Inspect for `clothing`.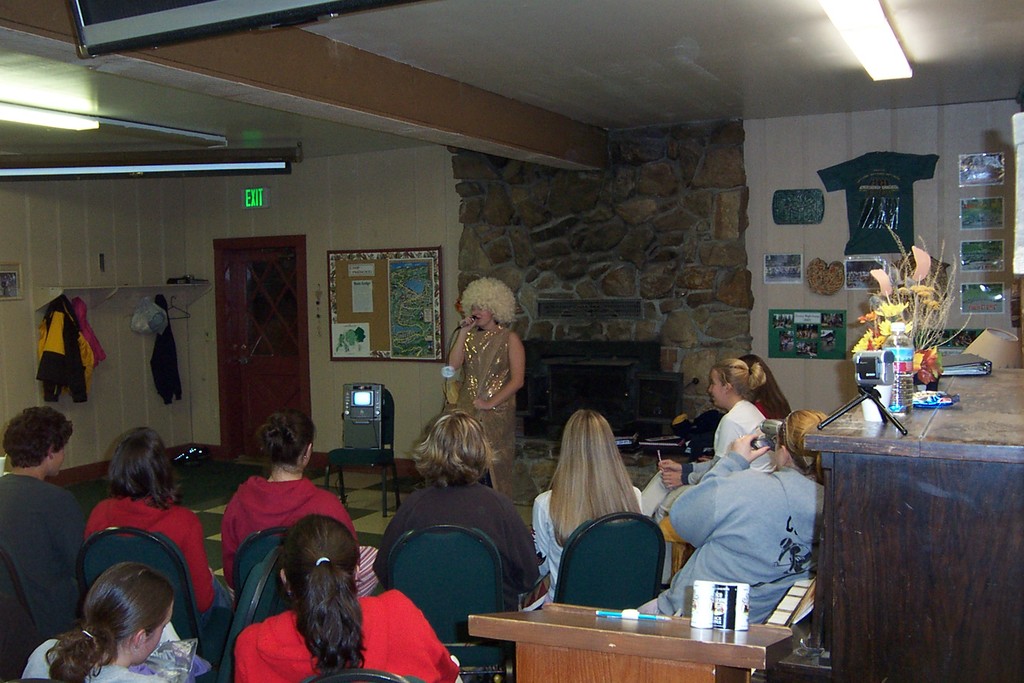
Inspection: box(58, 474, 237, 652).
